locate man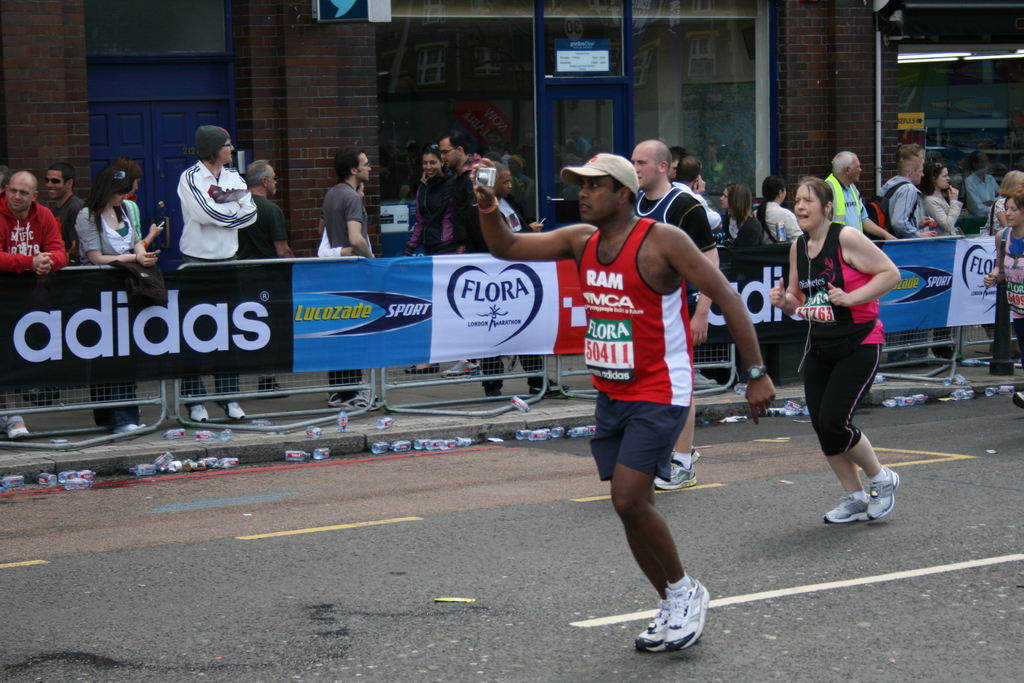
(x1=819, y1=148, x2=901, y2=257)
